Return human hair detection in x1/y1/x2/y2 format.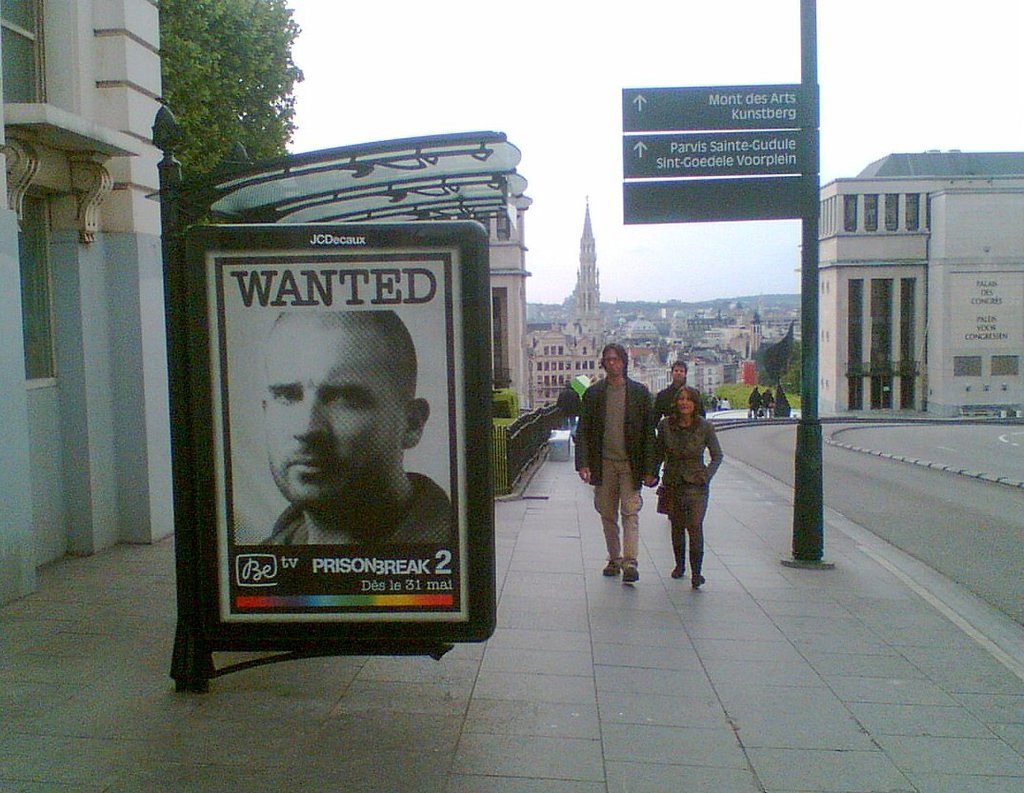
673/387/701/417.
